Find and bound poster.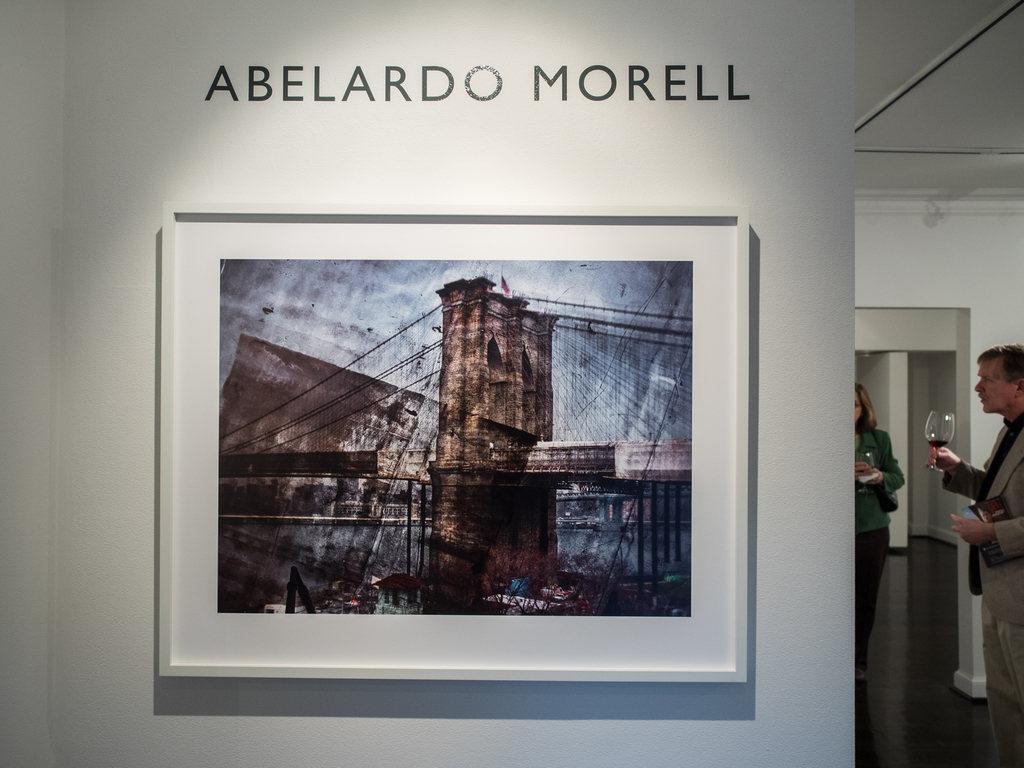
Bound: <box>218,260,694,614</box>.
